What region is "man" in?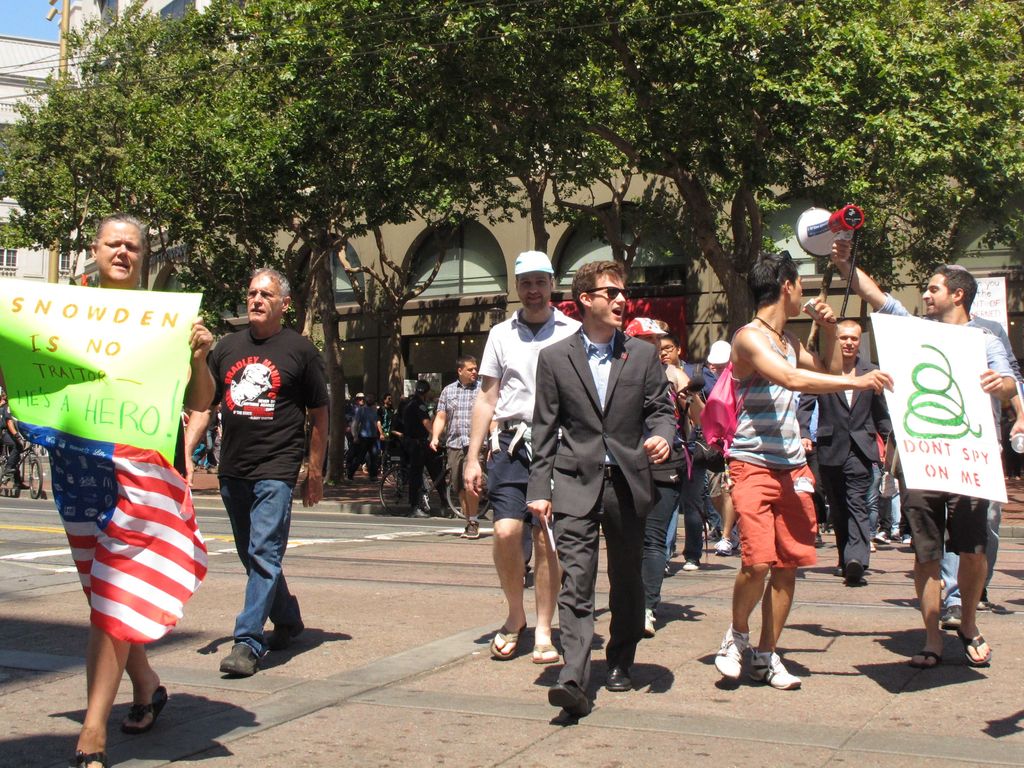
box=[655, 327, 715, 570].
